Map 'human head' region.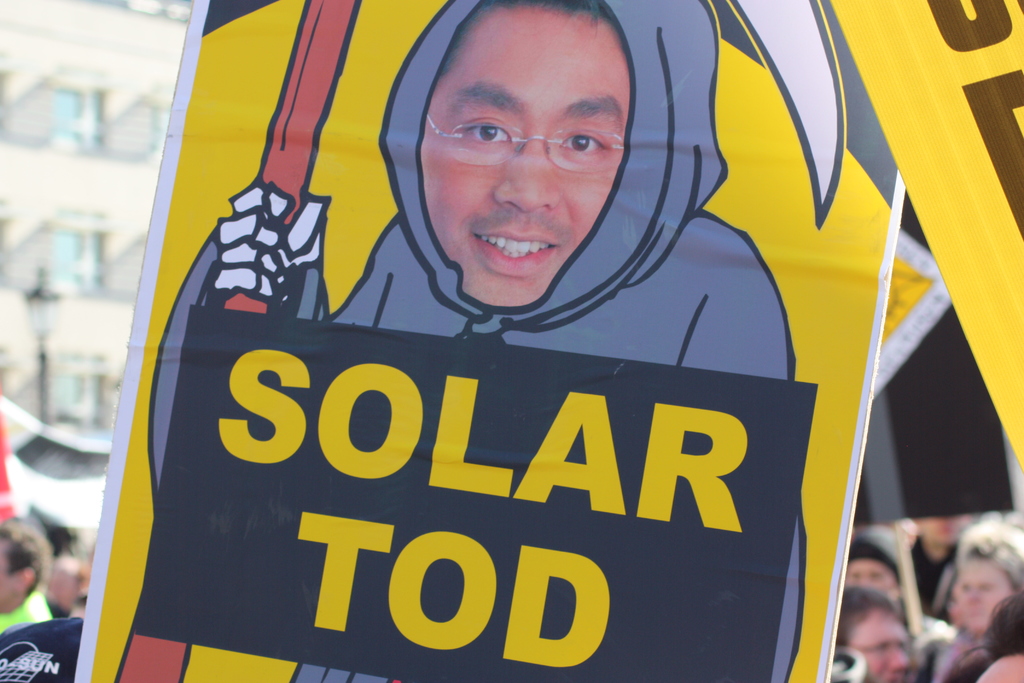
Mapped to x1=0 y1=516 x2=54 y2=609.
